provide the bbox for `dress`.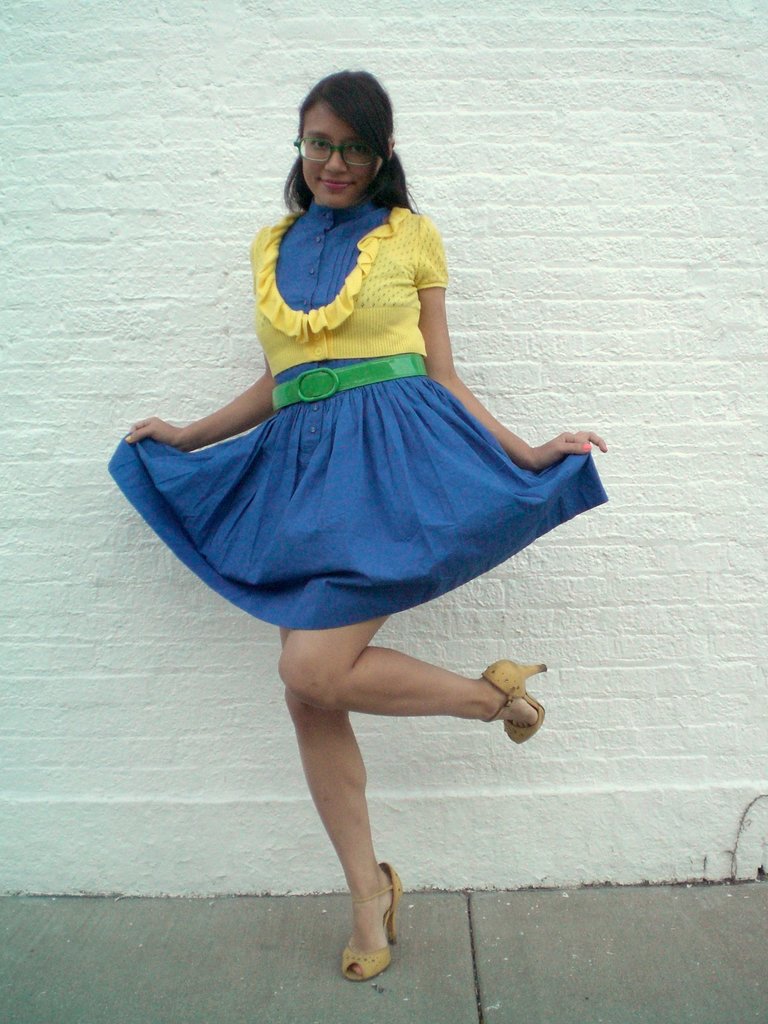
{"left": 120, "top": 156, "right": 623, "bottom": 698}.
